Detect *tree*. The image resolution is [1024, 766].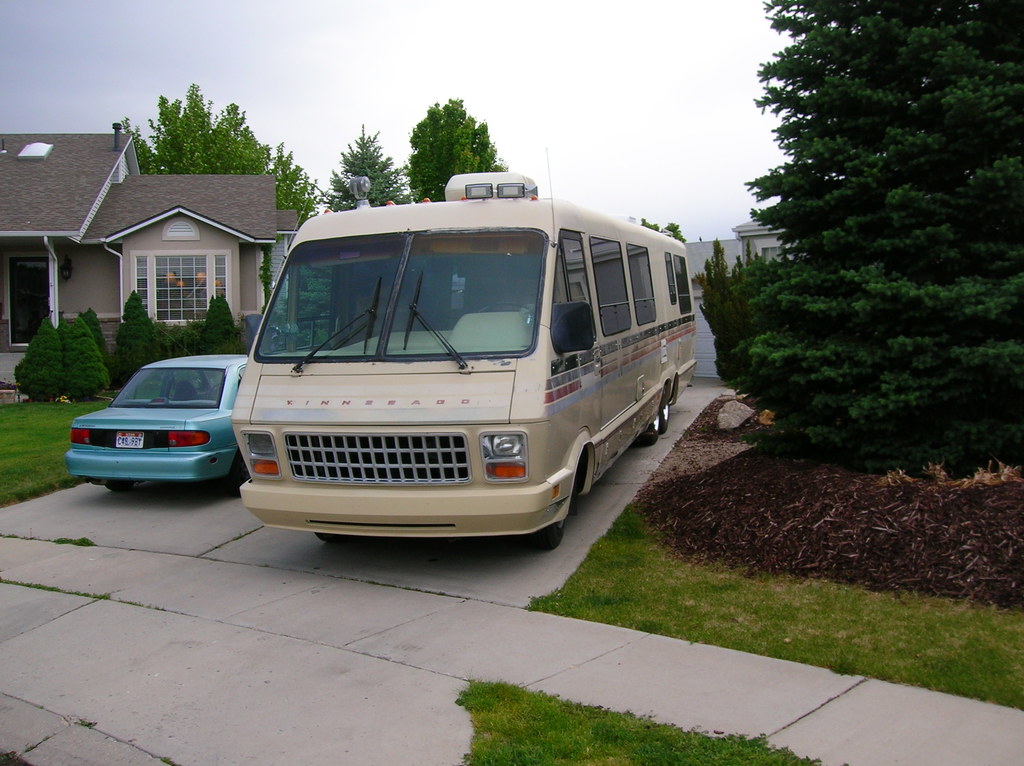
rect(116, 289, 162, 398).
